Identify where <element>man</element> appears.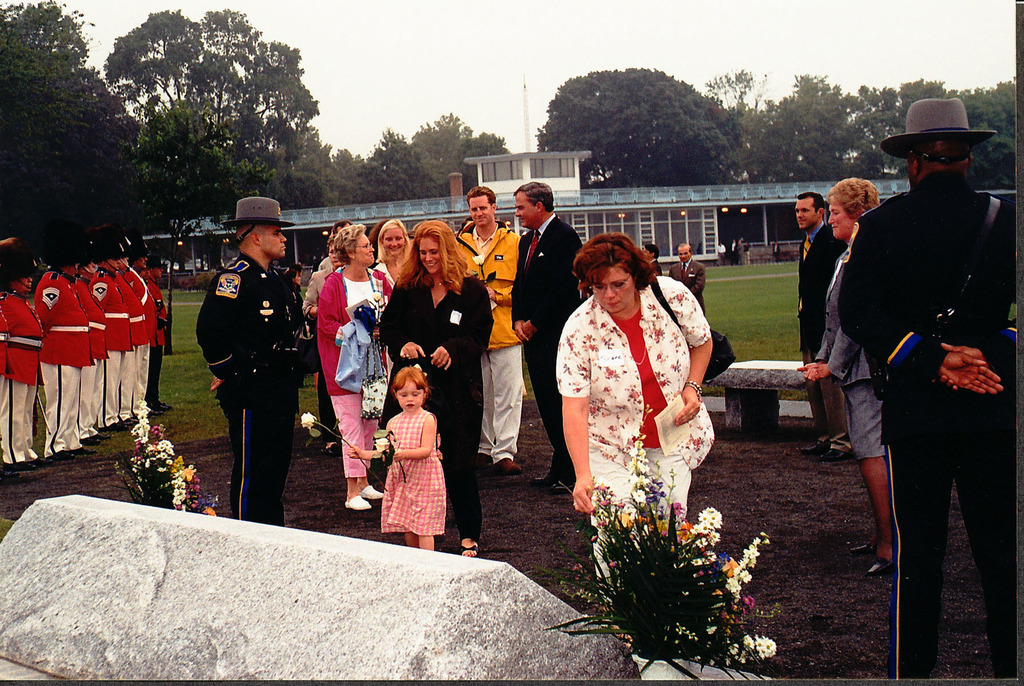
Appears at [319,222,351,269].
